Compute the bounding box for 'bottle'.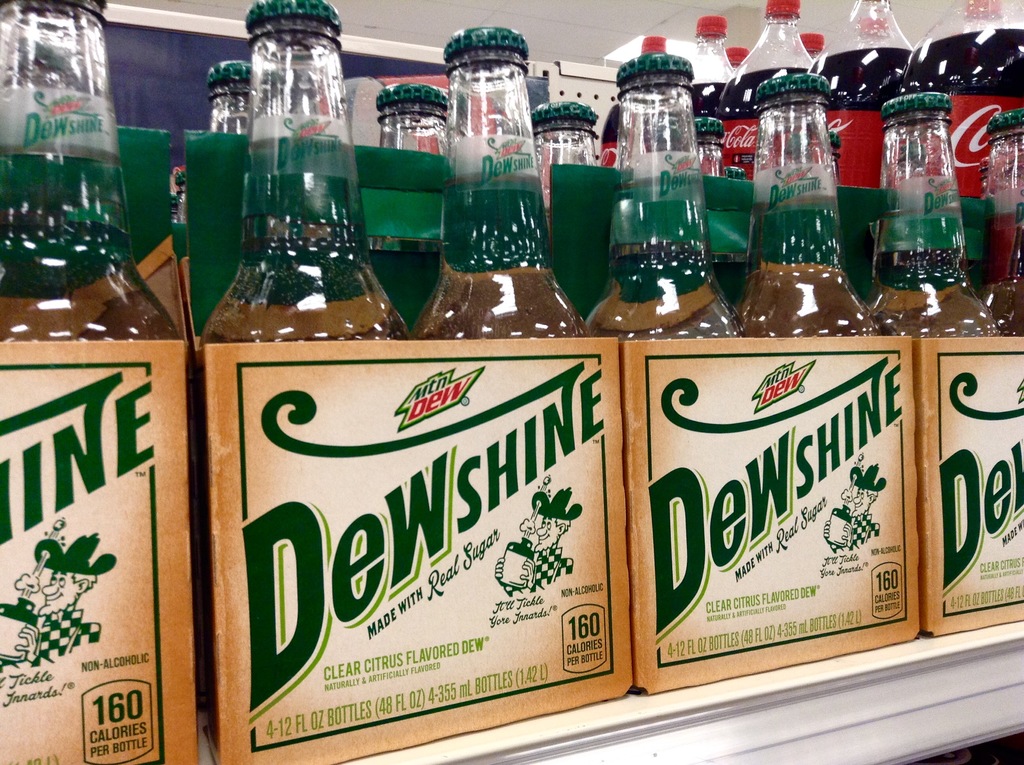
crop(723, 0, 812, 179).
